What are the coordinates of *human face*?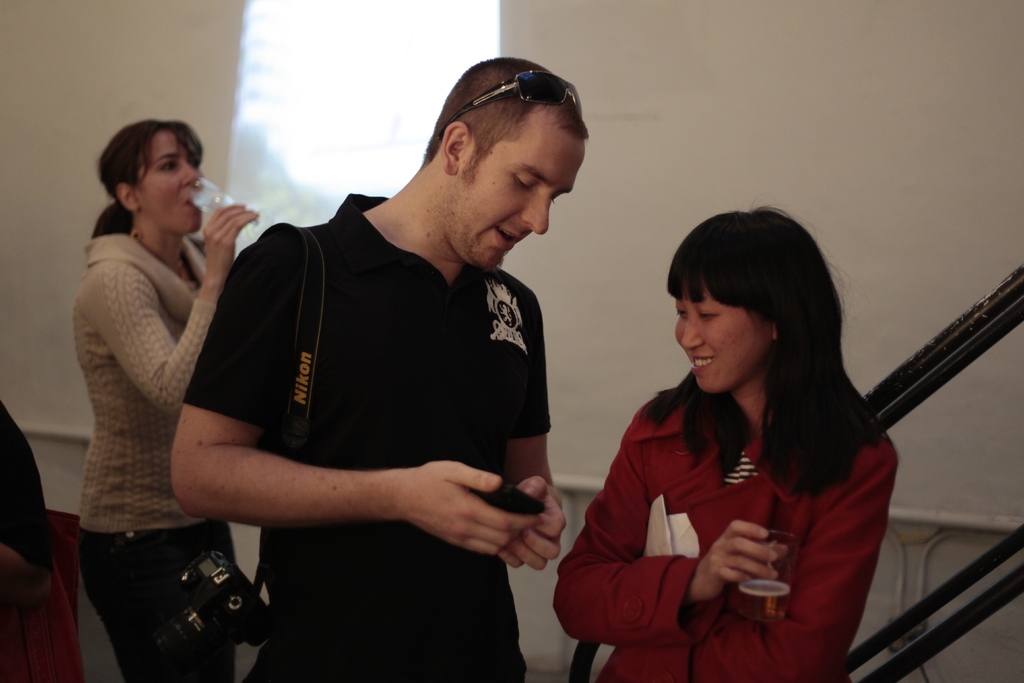
(127,130,205,240).
